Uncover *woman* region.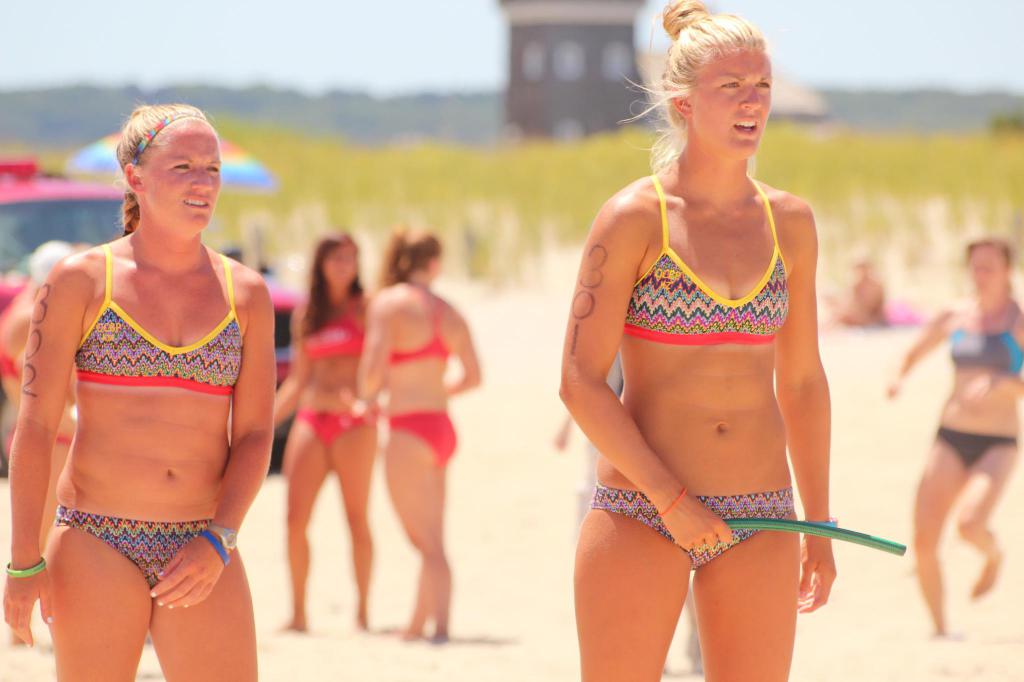
Uncovered: detection(350, 223, 483, 642).
